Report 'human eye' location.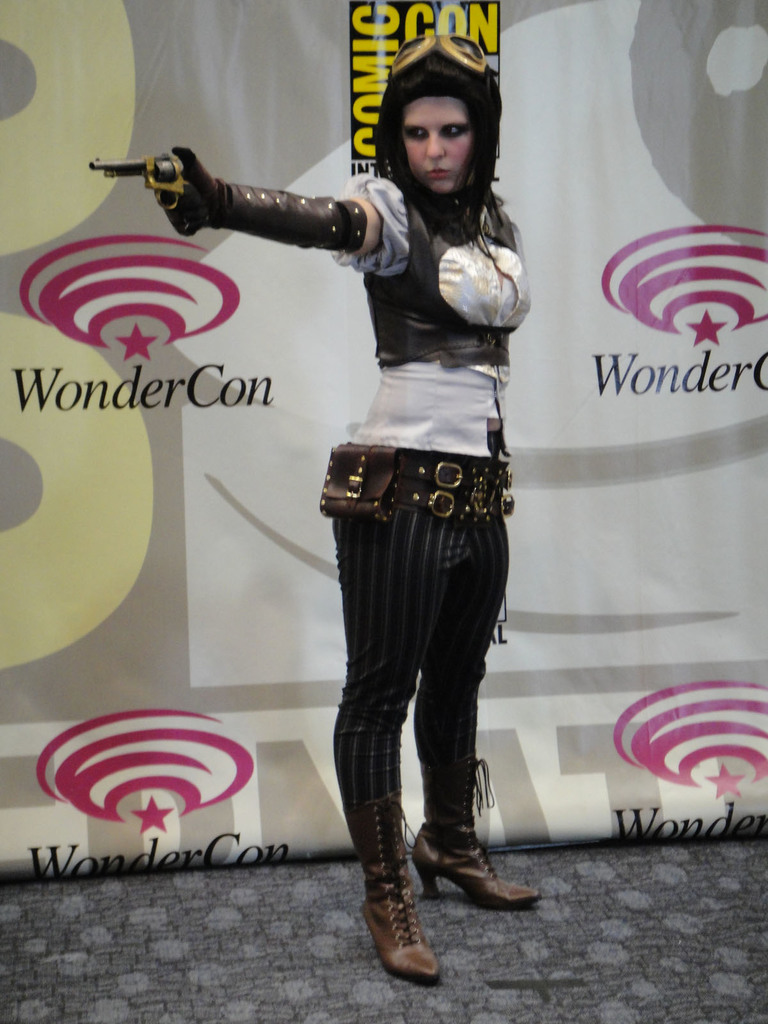
Report: BBox(443, 125, 465, 136).
